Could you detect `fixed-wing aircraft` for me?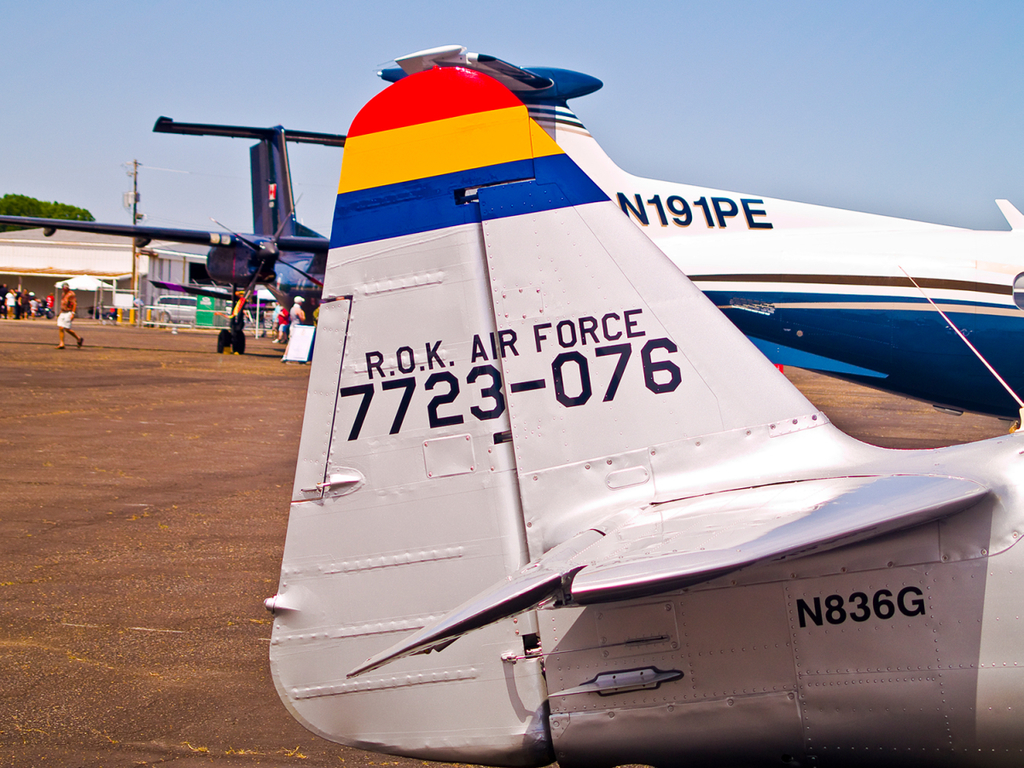
Detection result: bbox(375, 52, 1023, 448).
